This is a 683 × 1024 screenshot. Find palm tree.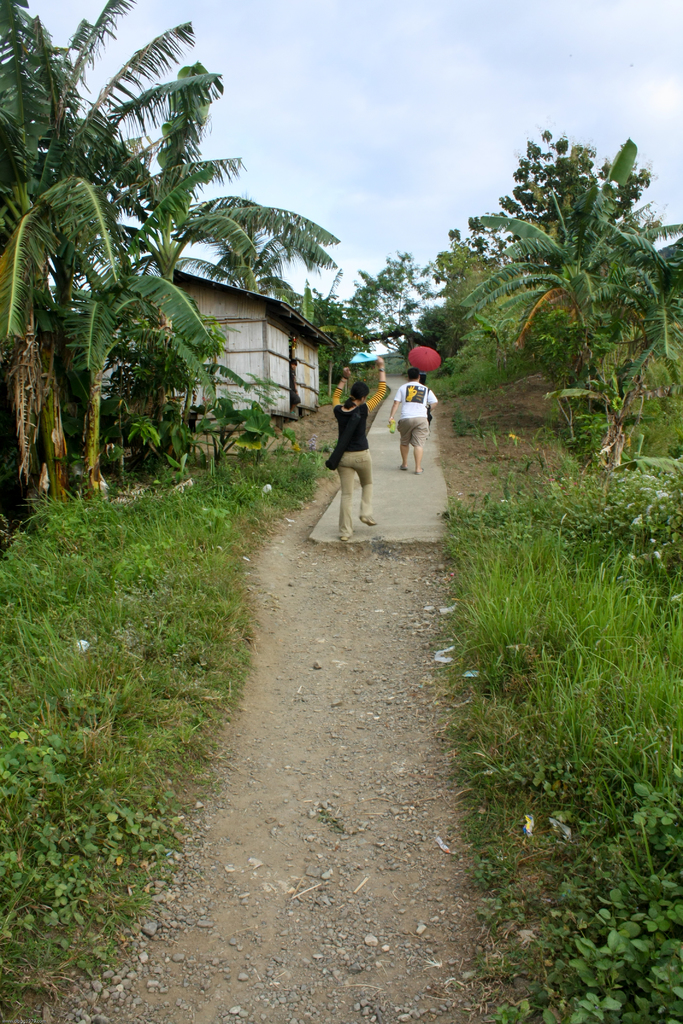
Bounding box: [x1=0, y1=15, x2=127, y2=253].
